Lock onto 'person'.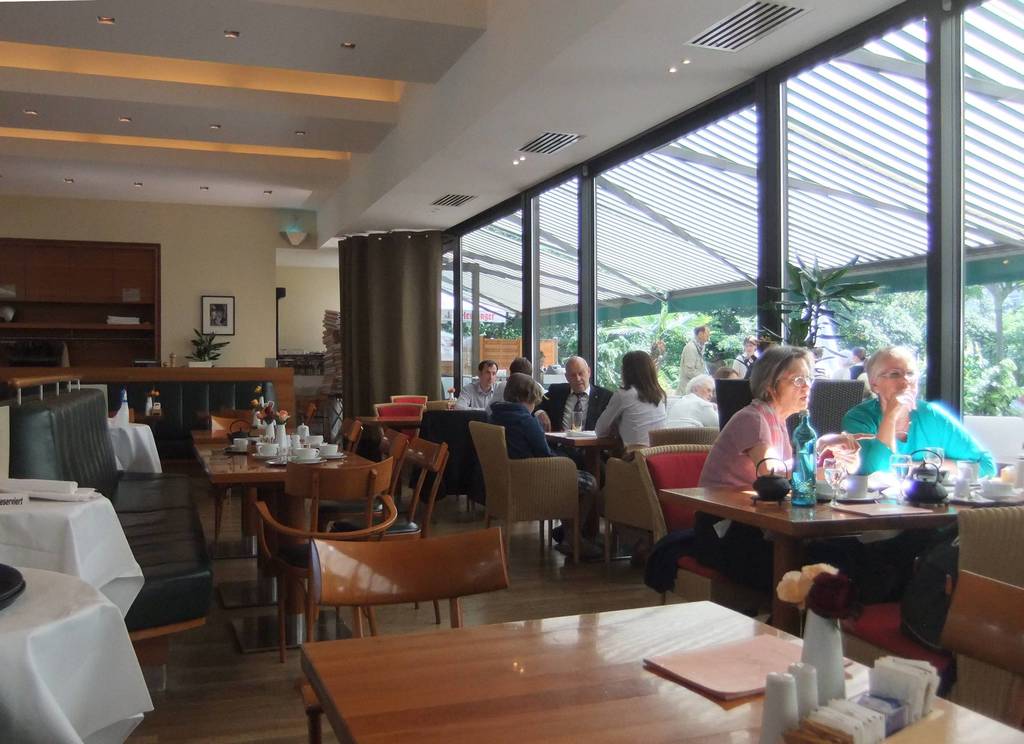
Locked: detection(689, 344, 871, 609).
